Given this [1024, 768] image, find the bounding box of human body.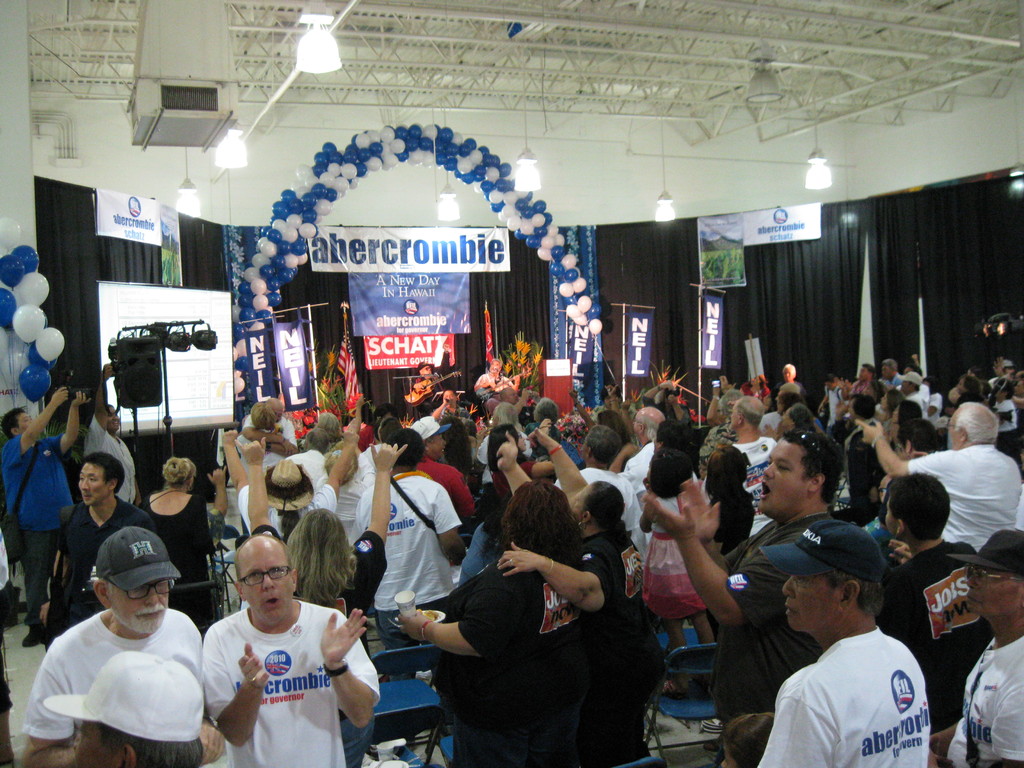
locate(472, 355, 521, 403).
